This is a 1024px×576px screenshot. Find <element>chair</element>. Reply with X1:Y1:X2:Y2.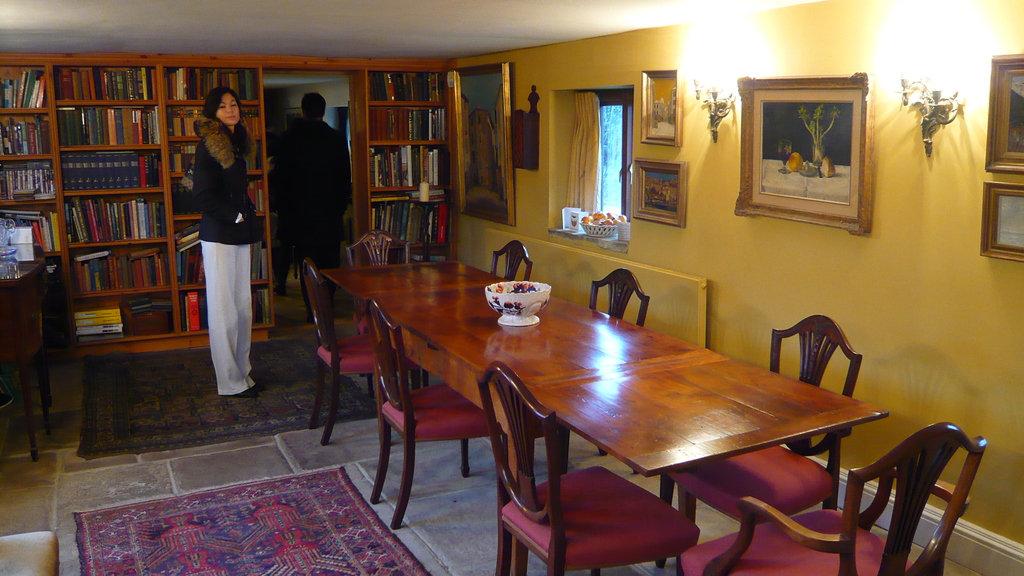
367:298:505:531.
